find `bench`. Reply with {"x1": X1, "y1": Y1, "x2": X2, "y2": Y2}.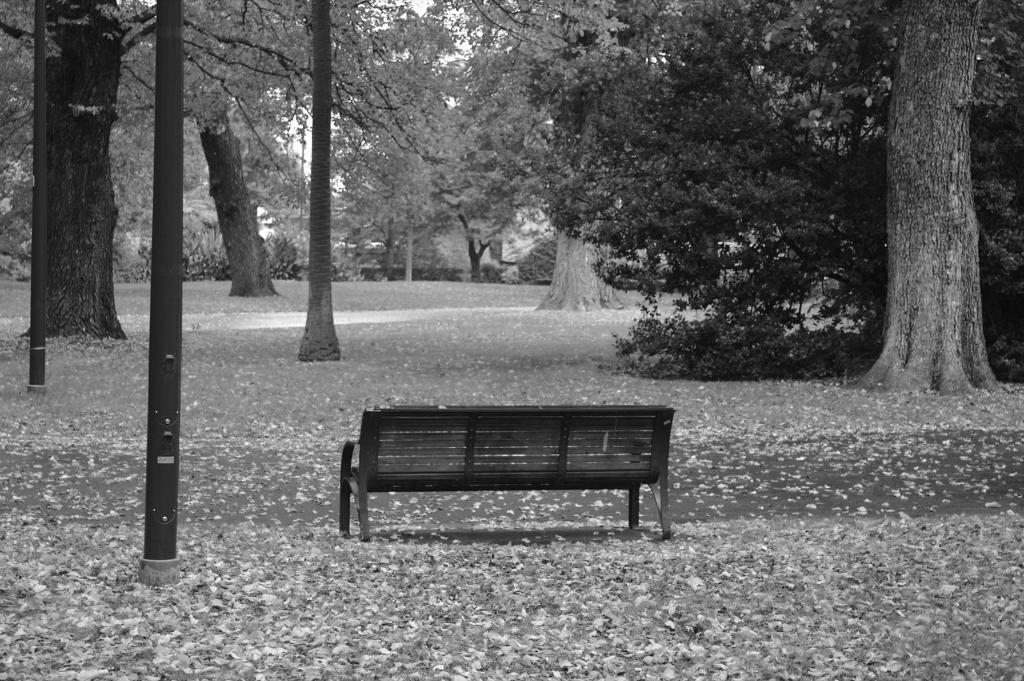
{"x1": 325, "y1": 403, "x2": 697, "y2": 546}.
